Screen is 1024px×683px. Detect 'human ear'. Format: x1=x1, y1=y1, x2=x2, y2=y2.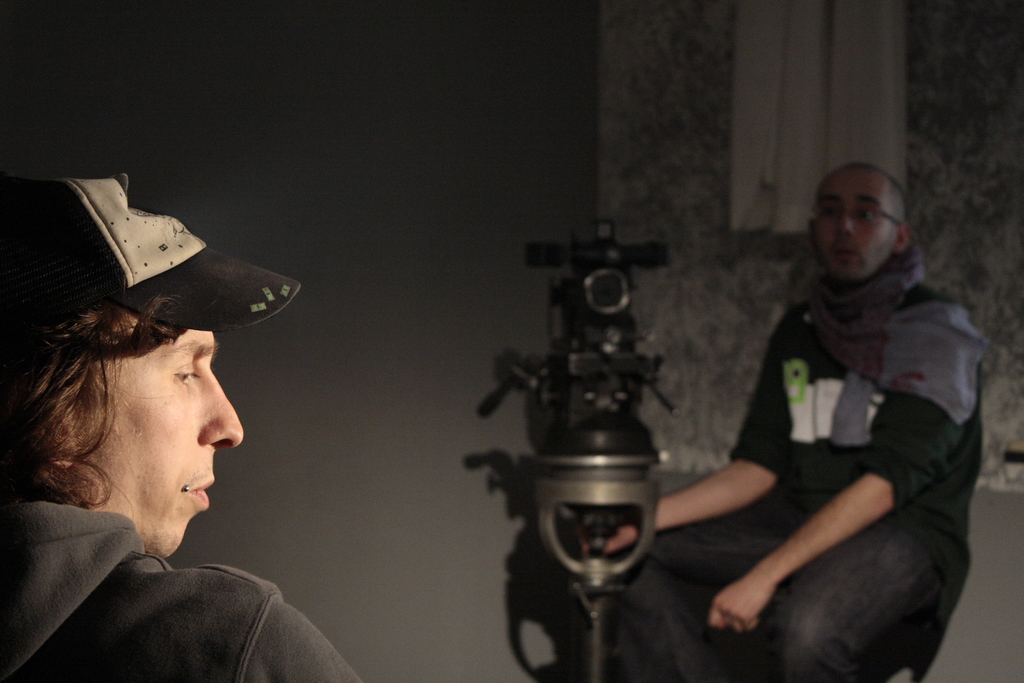
x1=895, y1=220, x2=908, y2=254.
